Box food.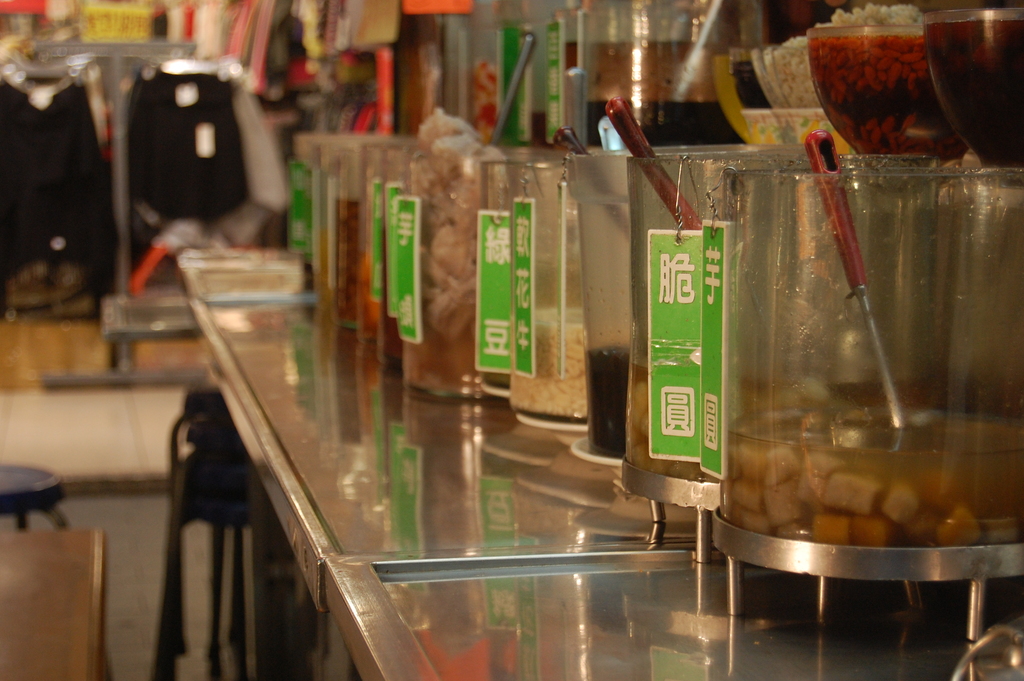
924/20/1020/165.
